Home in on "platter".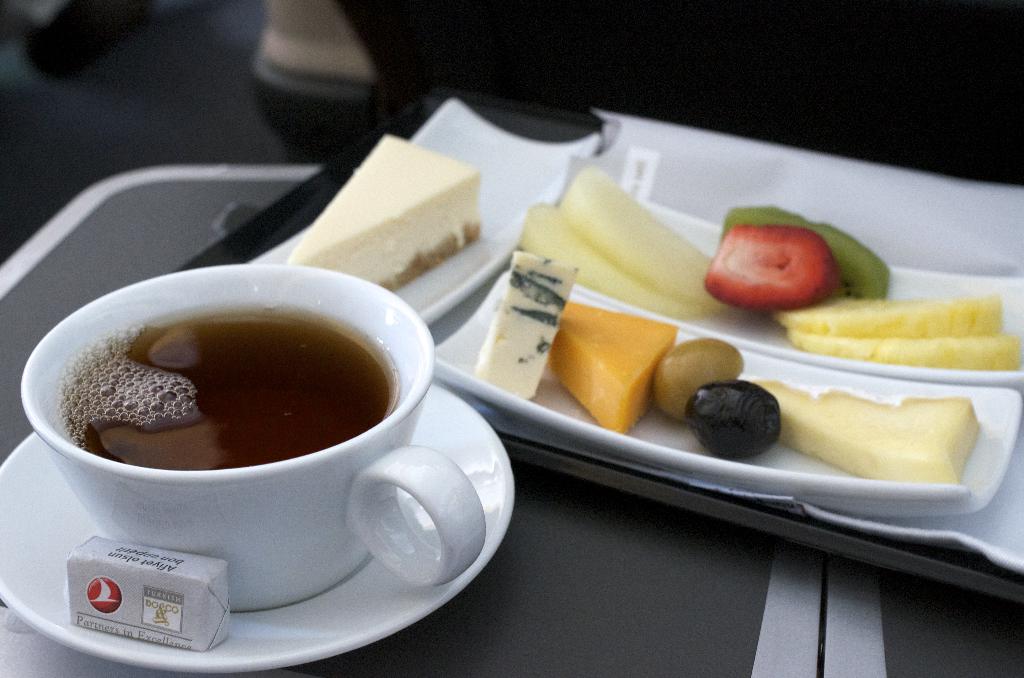
Homed in at pyautogui.locateOnScreen(0, 383, 512, 677).
